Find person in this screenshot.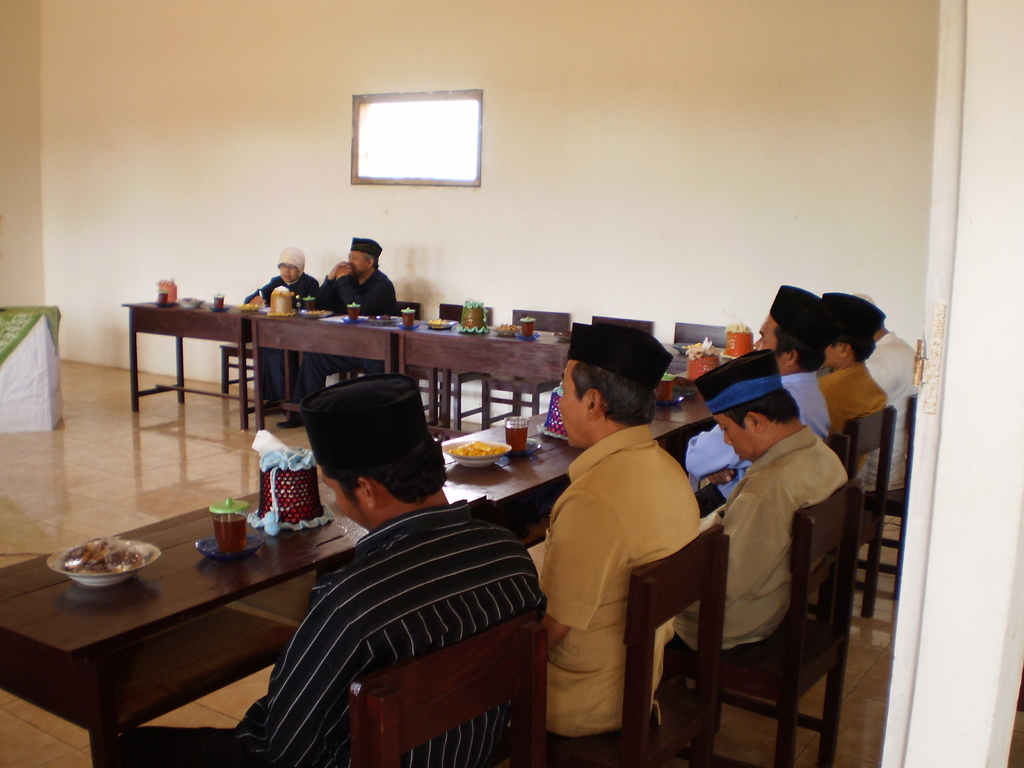
The bounding box for person is region(237, 245, 319, 415).
